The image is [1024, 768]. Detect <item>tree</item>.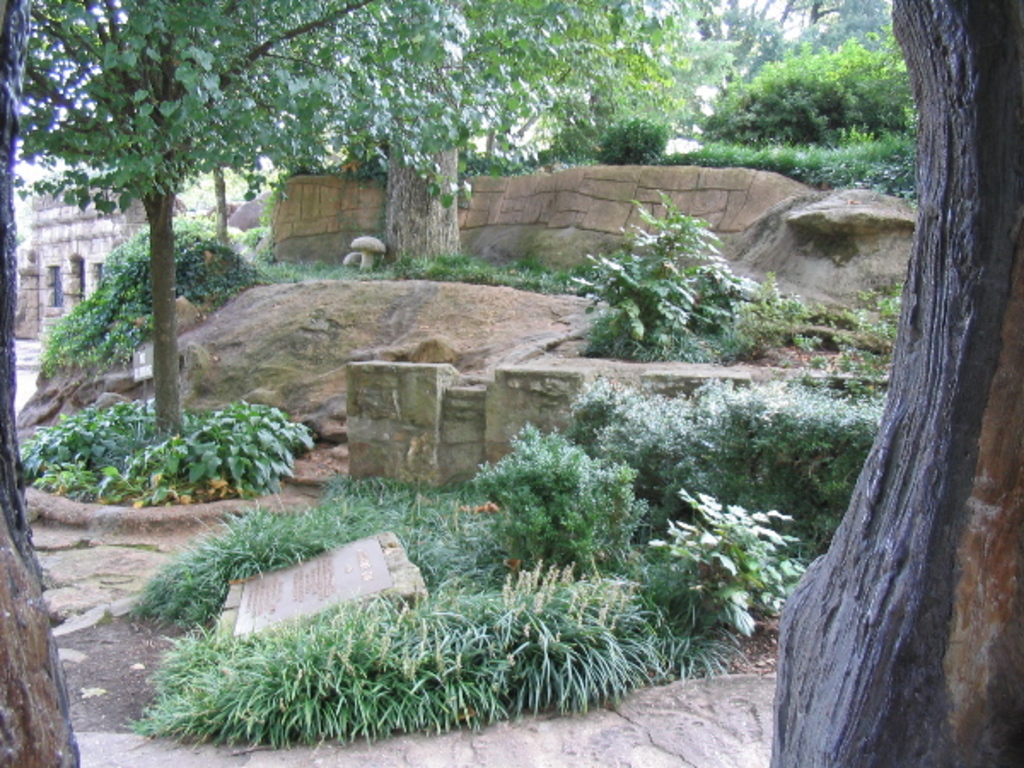
Detection: <region>568, 191, 770, 346</region>.
